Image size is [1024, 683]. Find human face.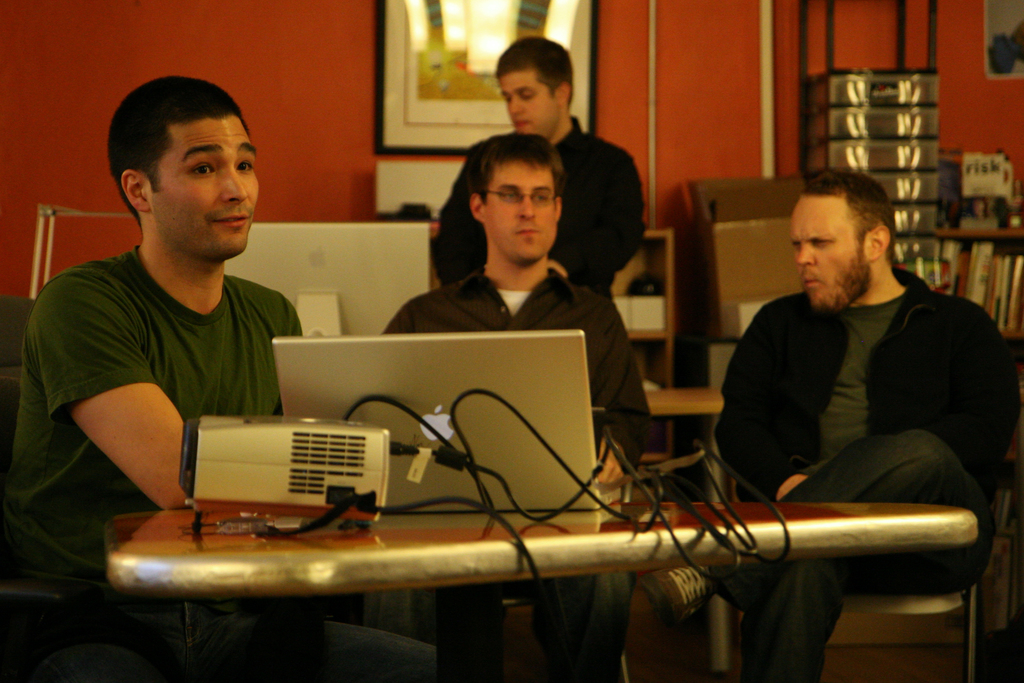
145:115:262:254.
